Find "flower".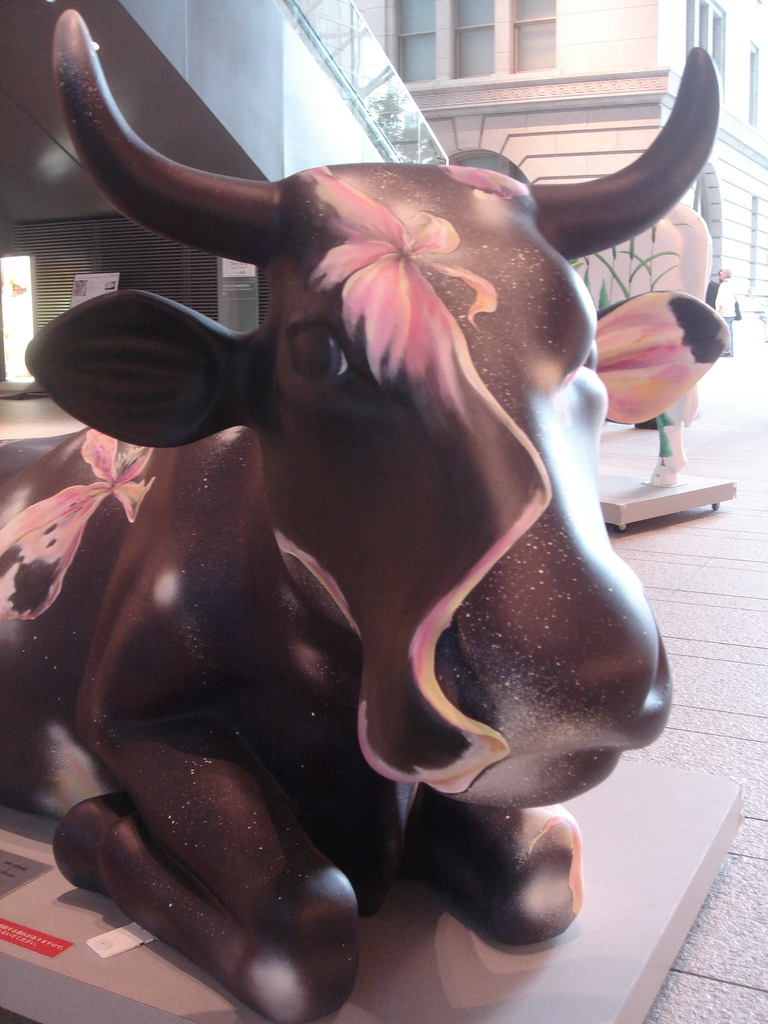
(0,426,157,623).
